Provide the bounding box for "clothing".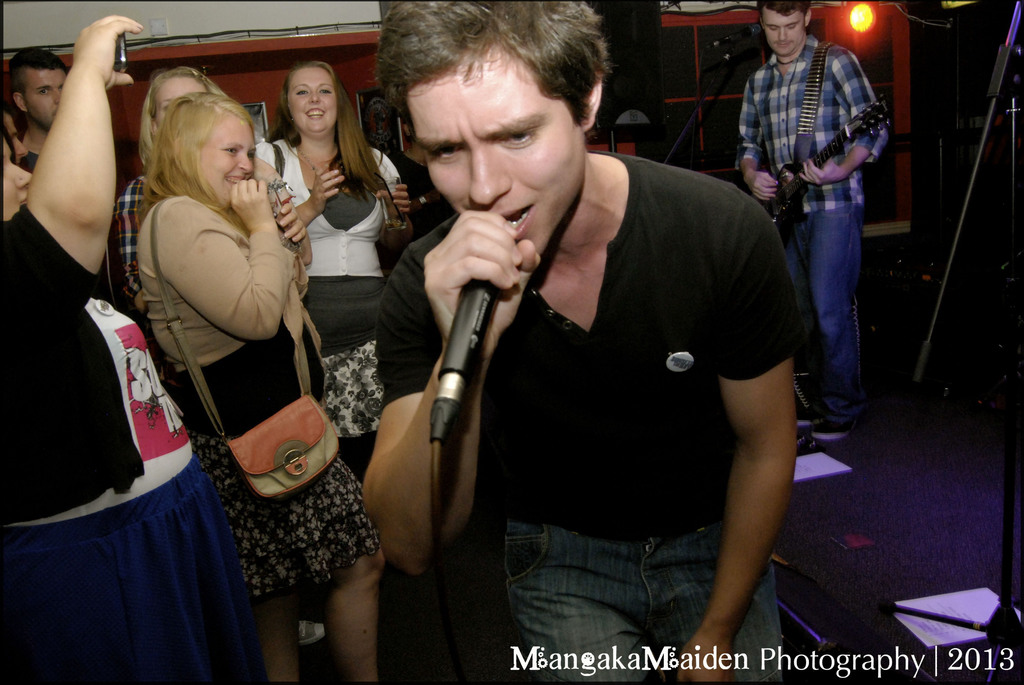
[x1=0, y1=201, x2=269, y2=684].
